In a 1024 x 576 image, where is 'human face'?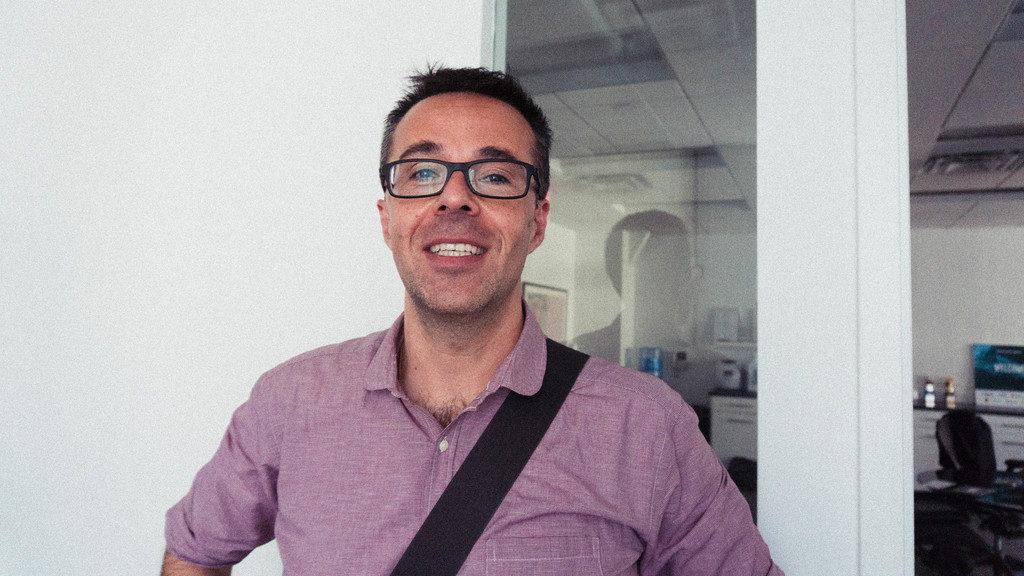
381:88:540:317.
